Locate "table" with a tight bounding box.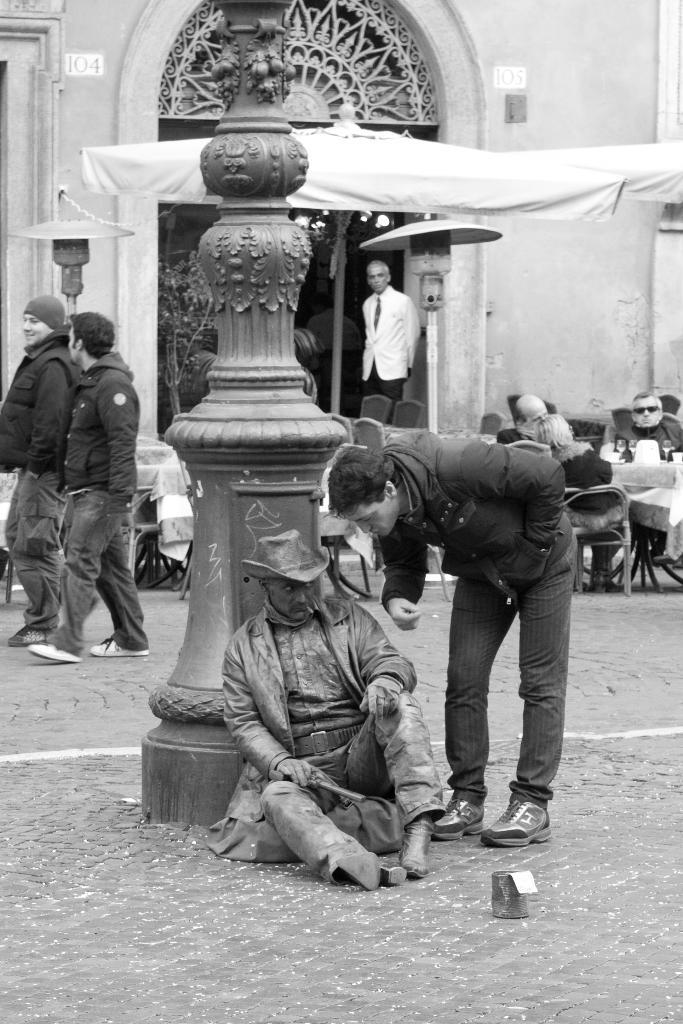
BBox(571, 410, 630, 451).
